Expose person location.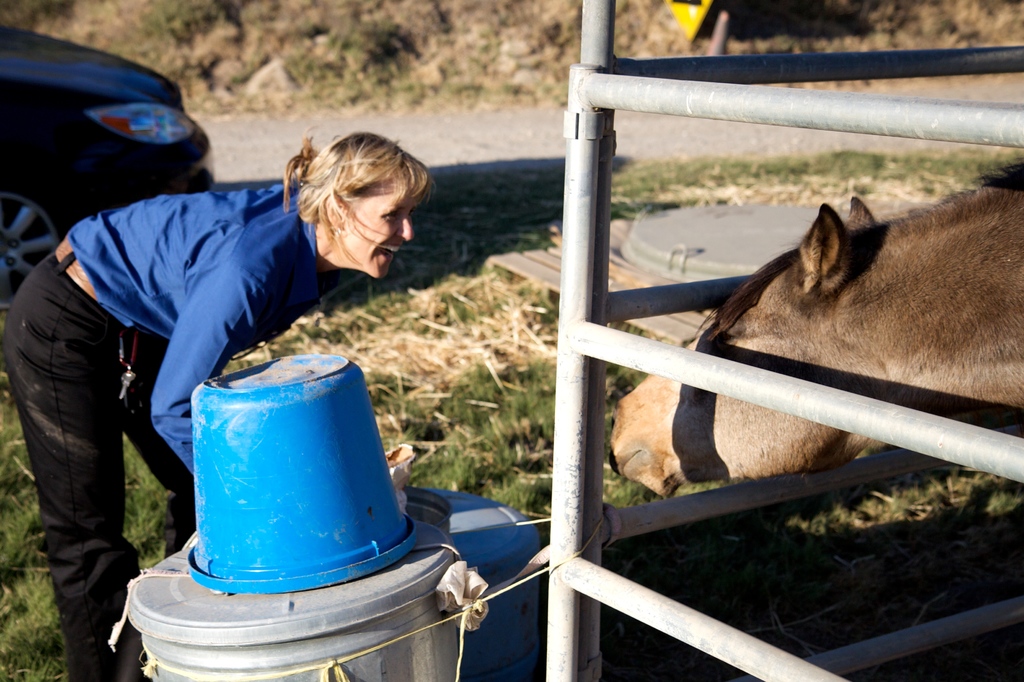
Exposed at [0,126,285,664].
